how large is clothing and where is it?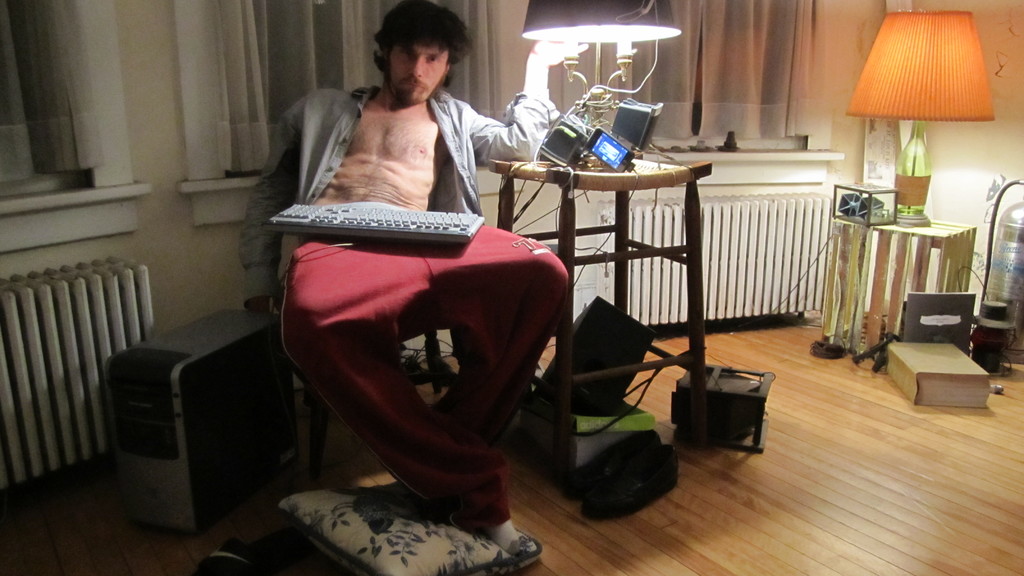
Bounding box: {"left": 255, "top": 79, "right": 585, "bottom": 504}.
